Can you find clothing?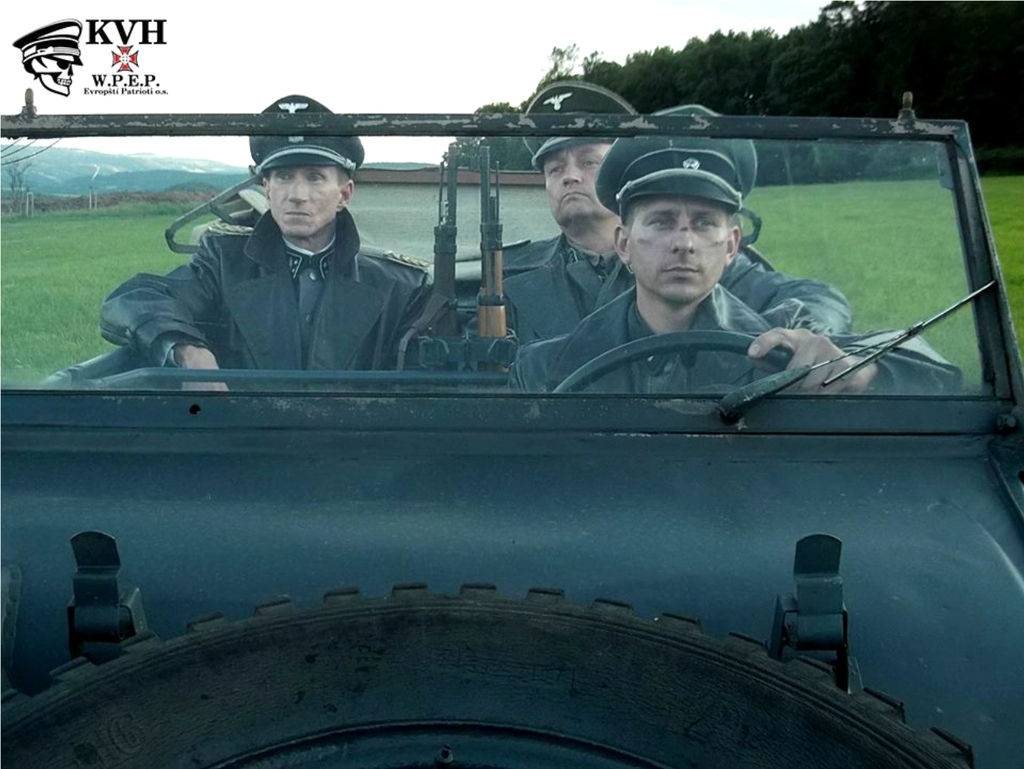
Yes, bounding box: left=98, top=161, right=459, bottom=372.
